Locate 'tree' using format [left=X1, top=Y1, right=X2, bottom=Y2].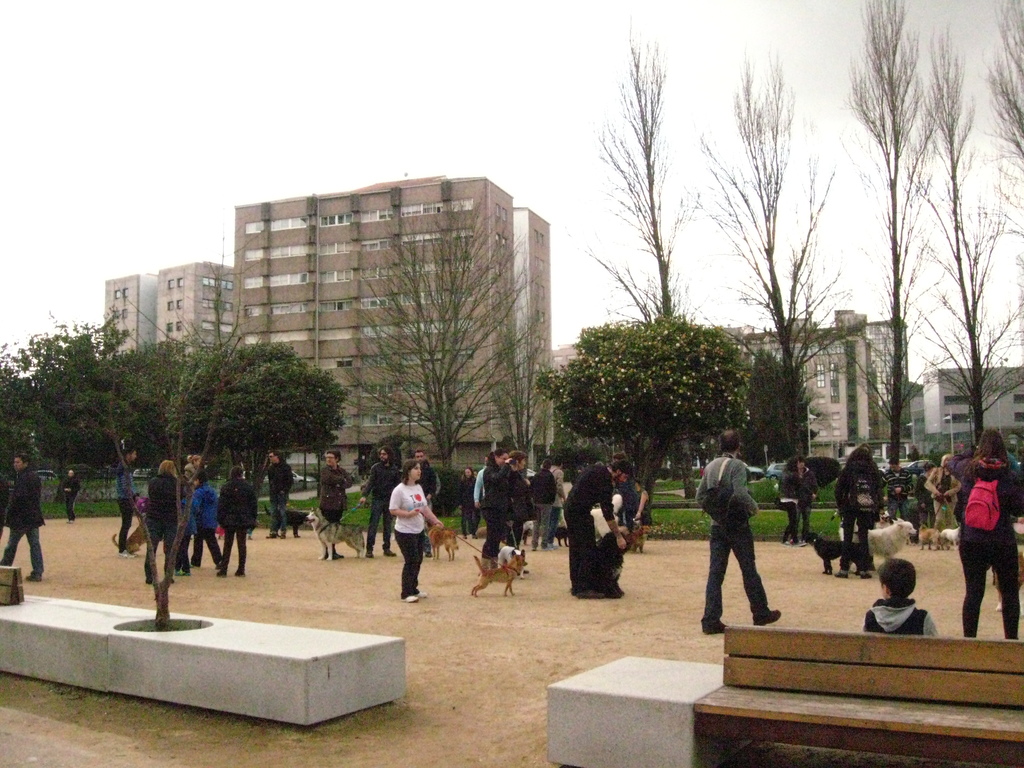
[left=548, top=305, right=764, bottom=531].
